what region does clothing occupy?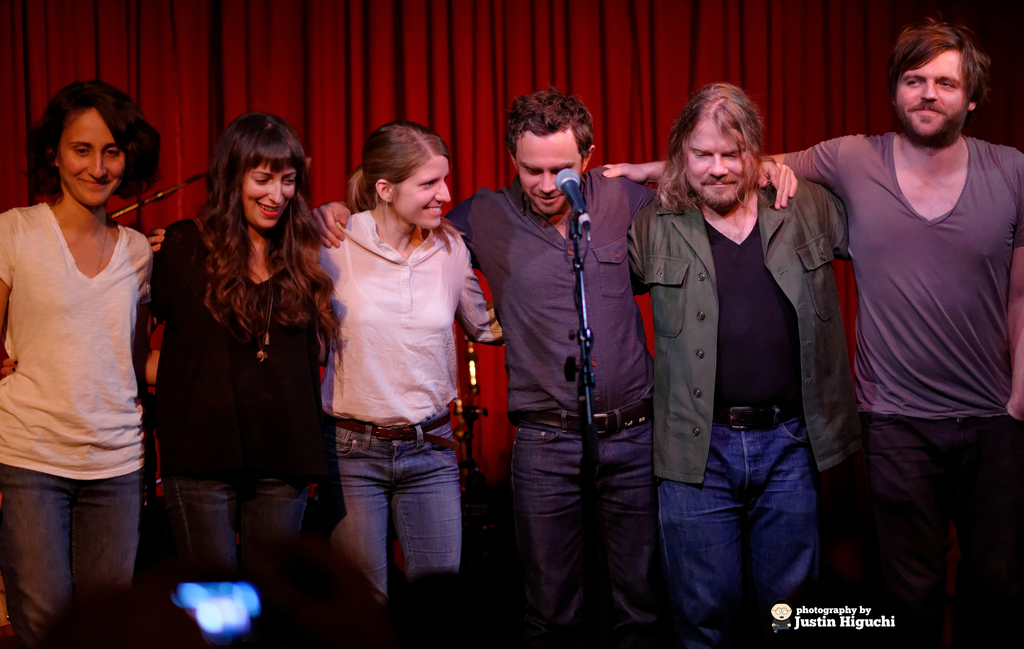
<box>311,209,521,574</box>.
